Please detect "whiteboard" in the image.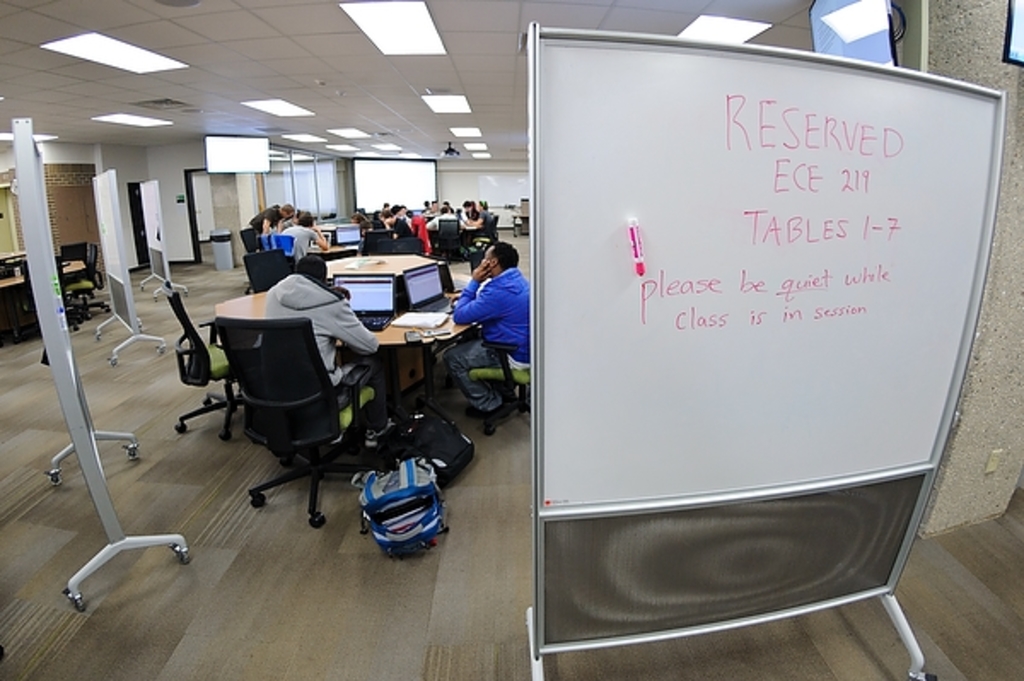
box(90, 166, 125, 285).
